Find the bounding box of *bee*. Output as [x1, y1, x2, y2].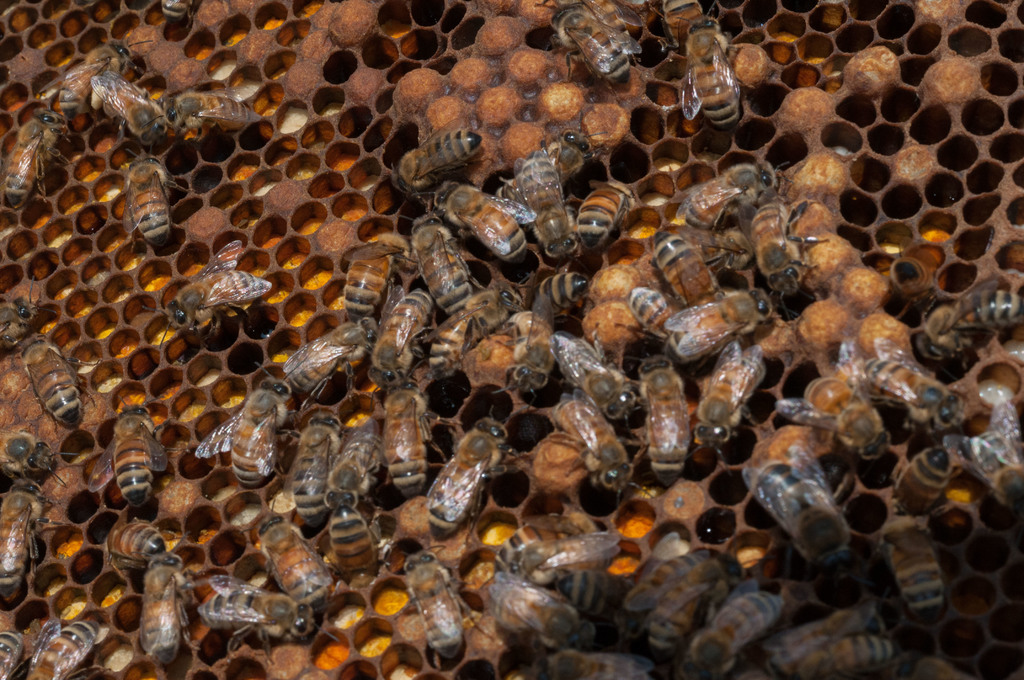
[19, 322, 98, 427].
